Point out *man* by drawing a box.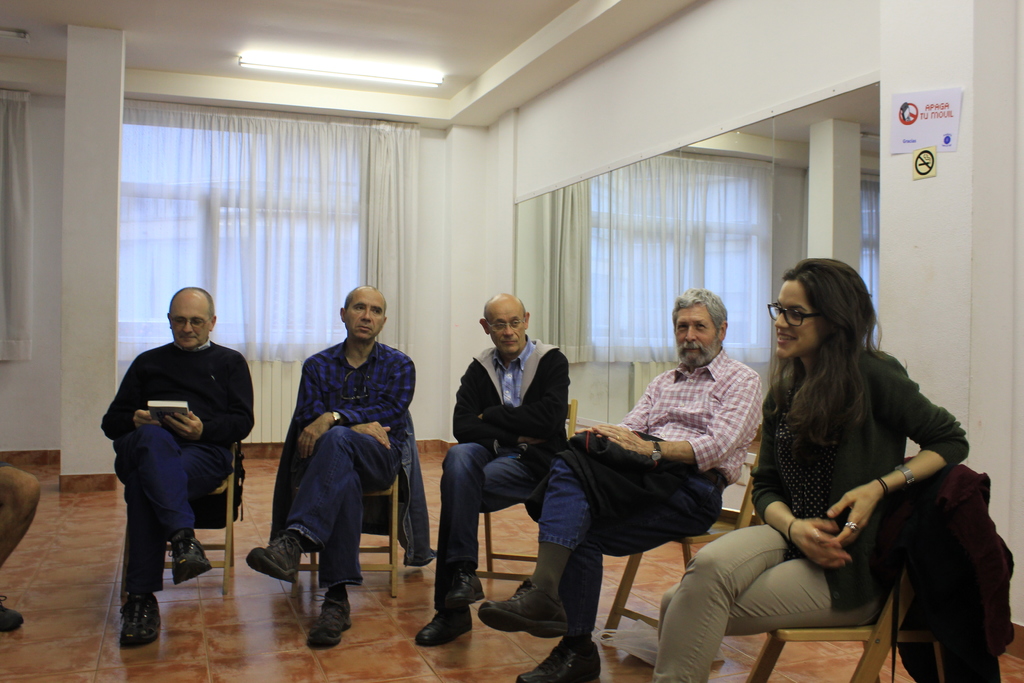
region(479, 286, 764, 682).
